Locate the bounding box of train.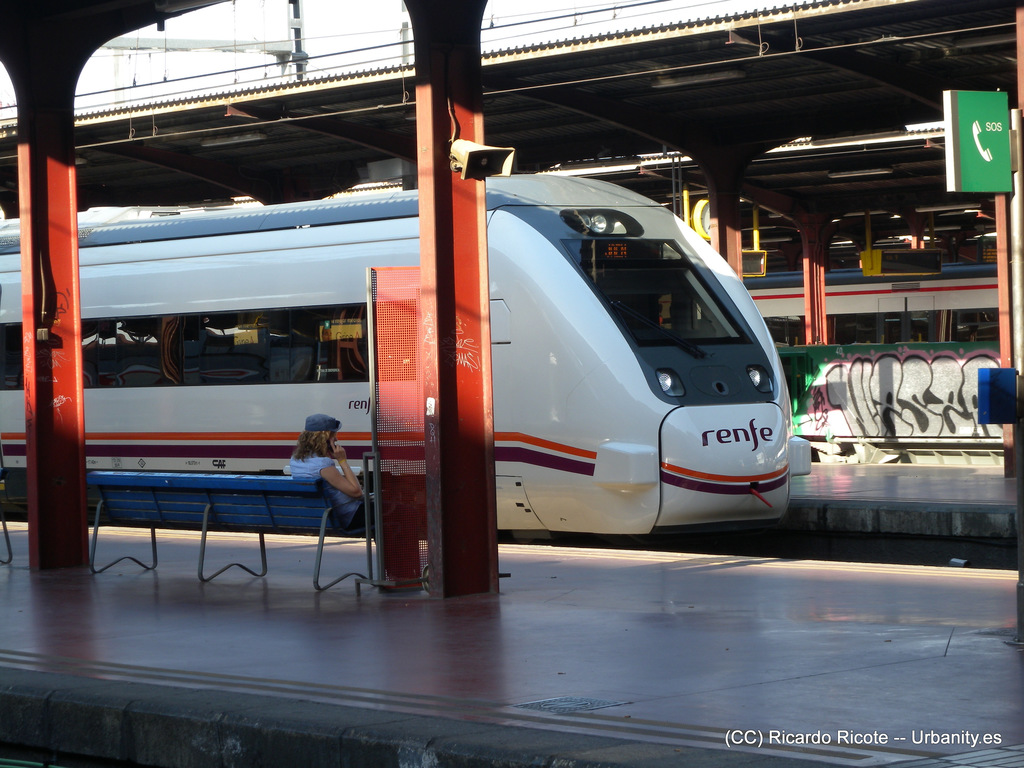
Bounding box: left=0, top=164, right=820, bottom=552.
